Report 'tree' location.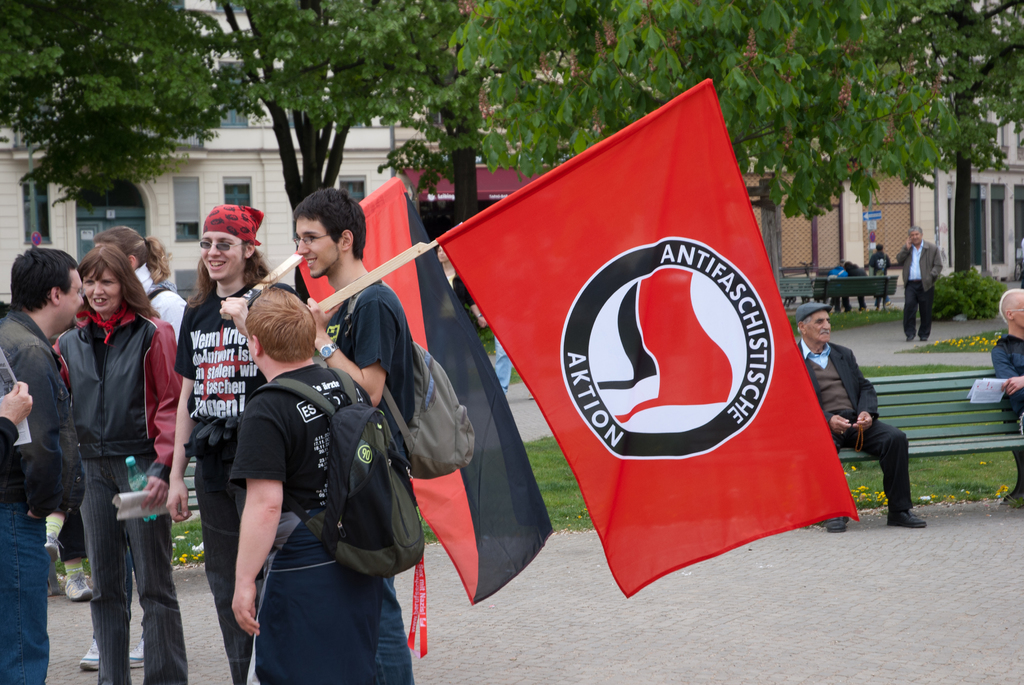
Report: 5,32,271,255.
